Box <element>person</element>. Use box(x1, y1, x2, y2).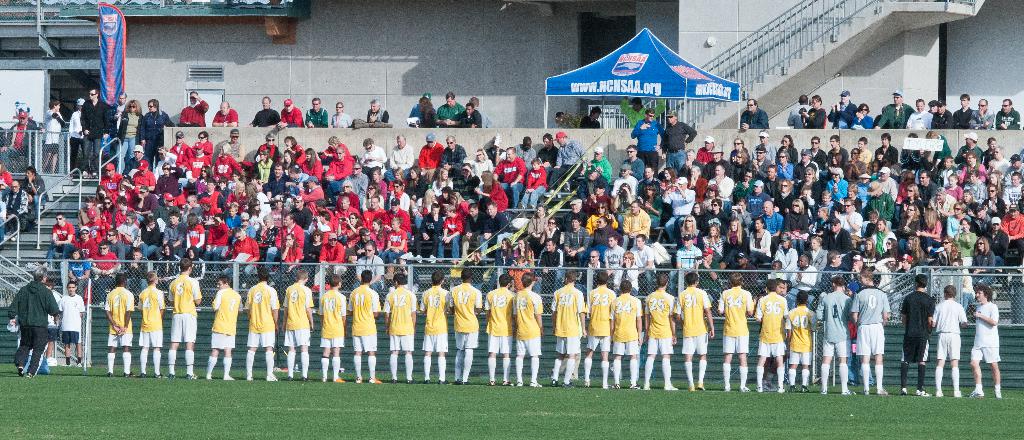
box(929, 189, 957, 221).
